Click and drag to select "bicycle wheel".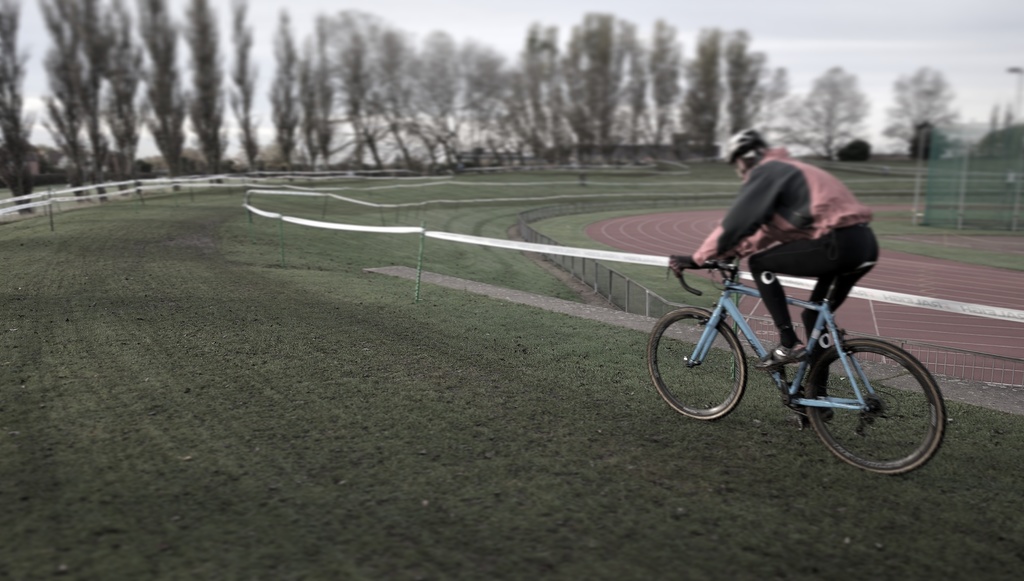
Selection: [x1=646, y1=309, x2=745, y2=421].
